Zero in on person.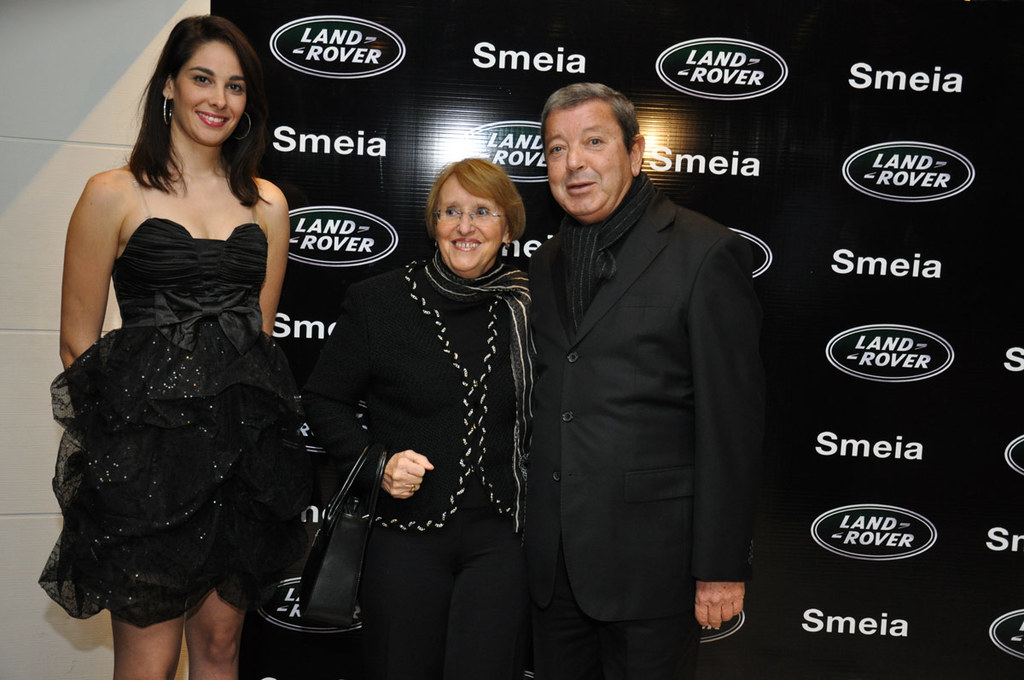
Zeroed in: [left=532, top=84, right=770, bottom=679].
